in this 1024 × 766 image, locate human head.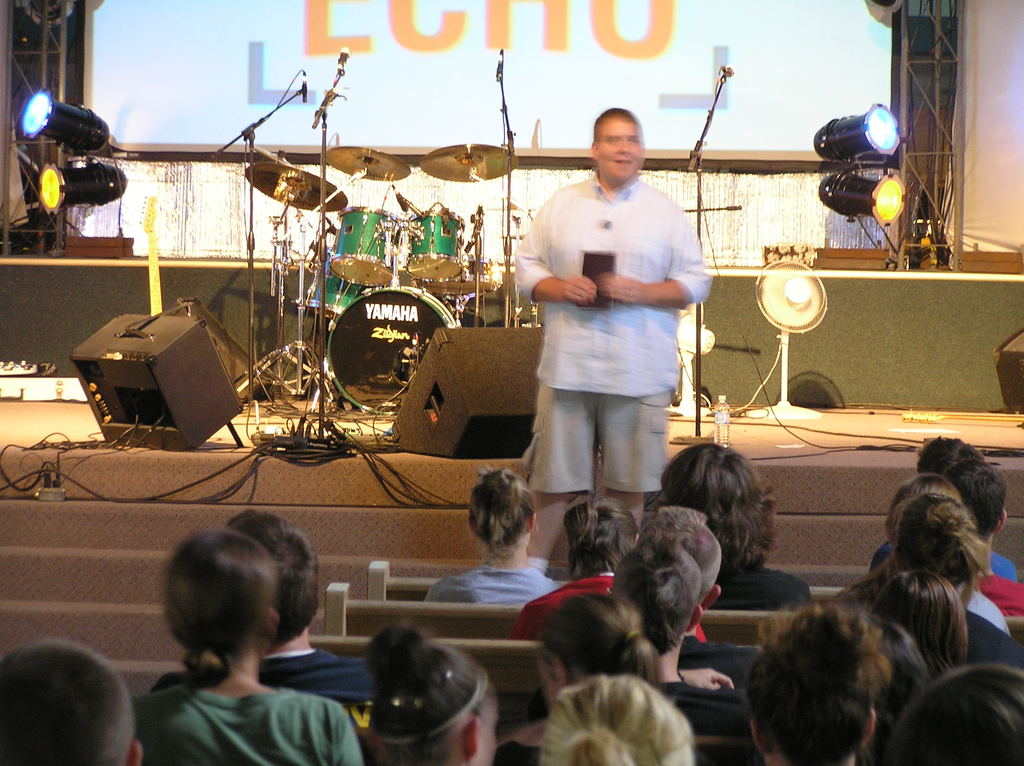
Bounding box: <box>467,467,545,552</box>.
